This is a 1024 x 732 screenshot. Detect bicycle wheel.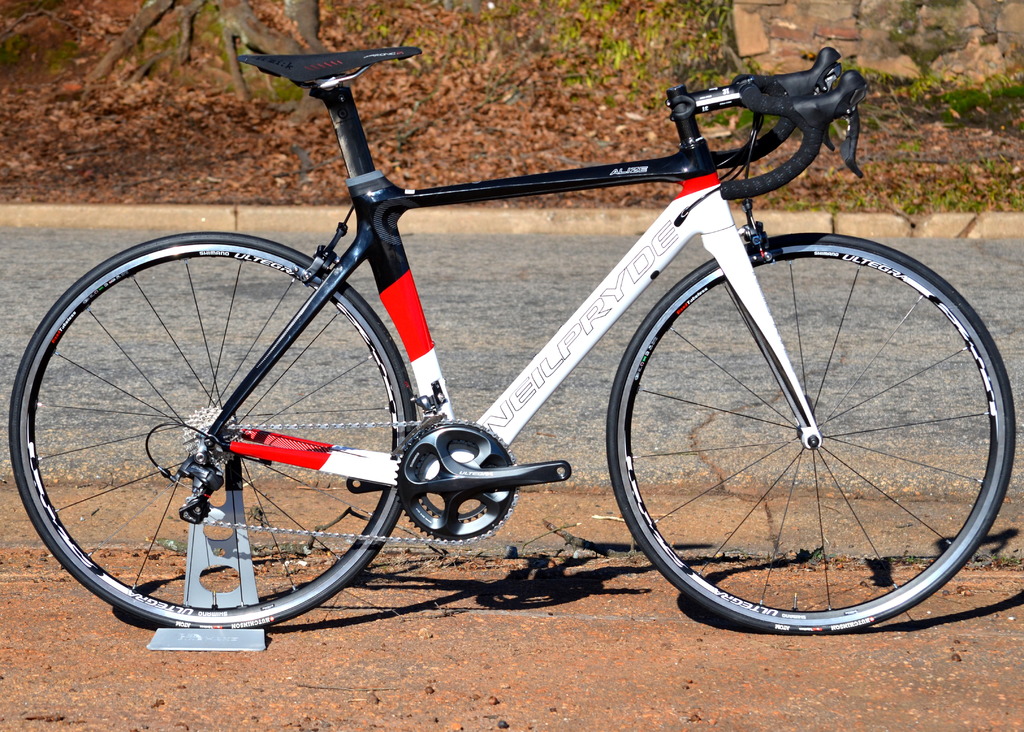
Rect(599, 228, 1018, 635).
